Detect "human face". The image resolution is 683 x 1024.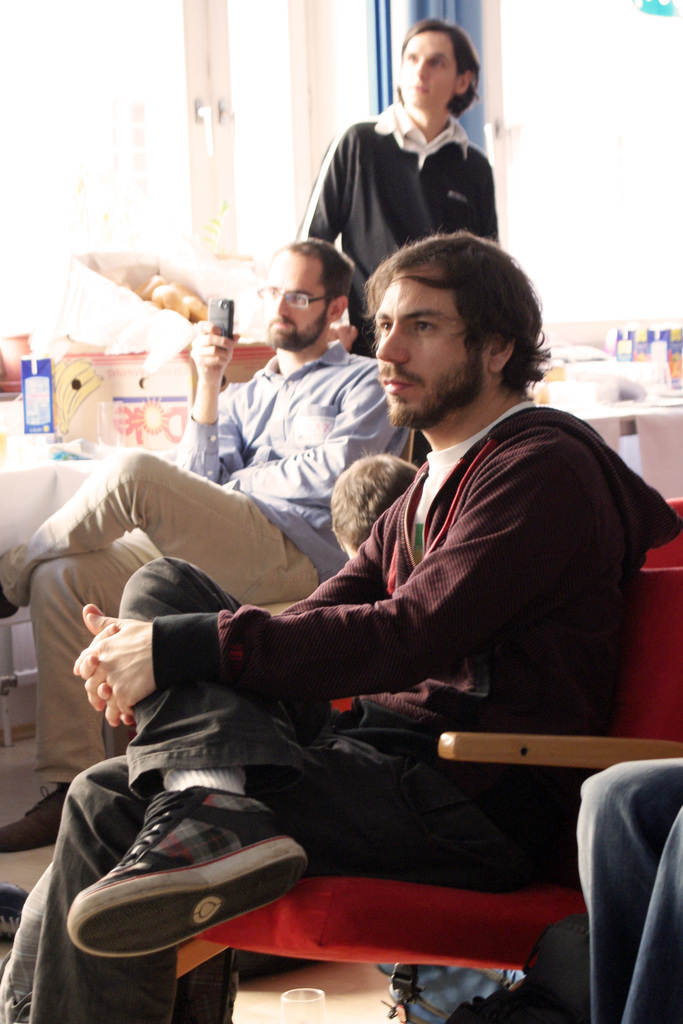
<region>261, 252, 327, 348</region>.
